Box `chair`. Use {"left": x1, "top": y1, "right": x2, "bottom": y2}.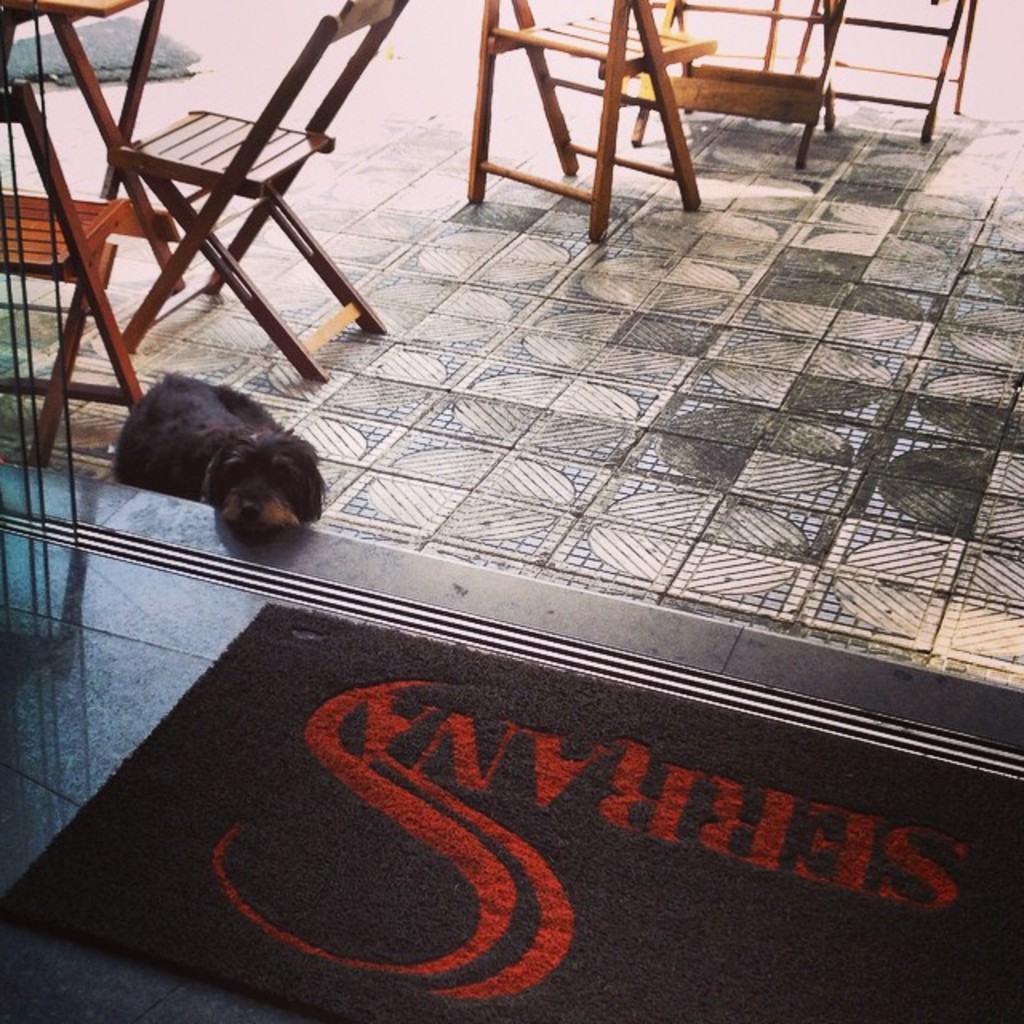
{"left": 821, "top": 0, "right": 978, "bottom": 149}.
